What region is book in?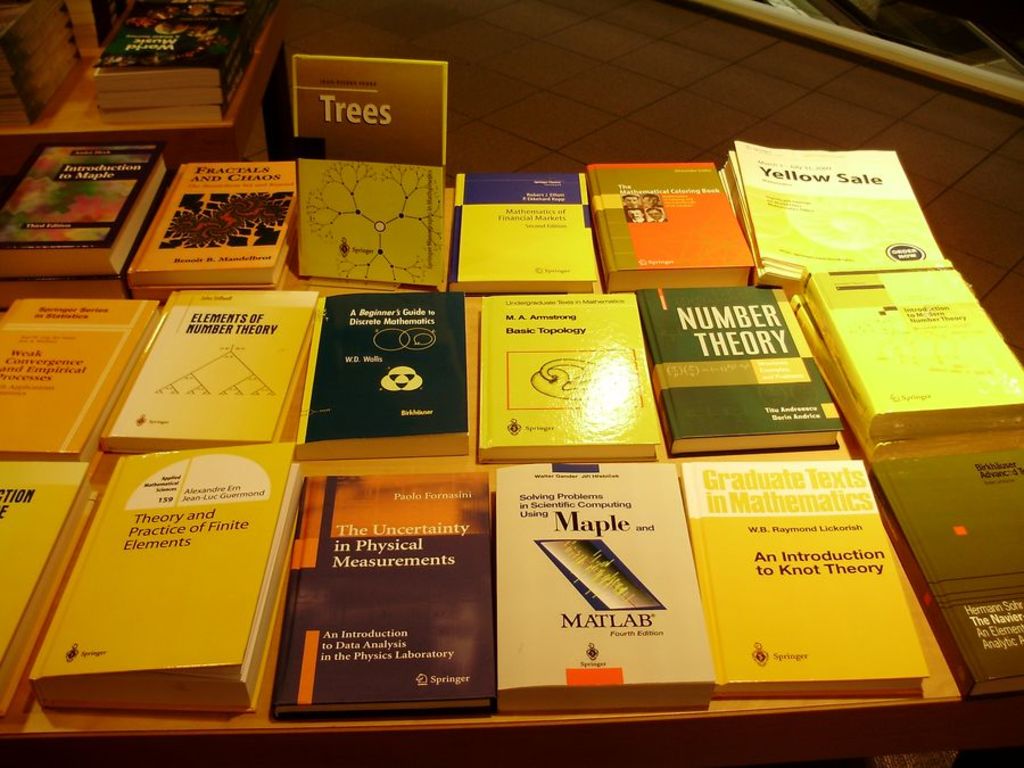
l=297, t=289, r=477, b=455.
